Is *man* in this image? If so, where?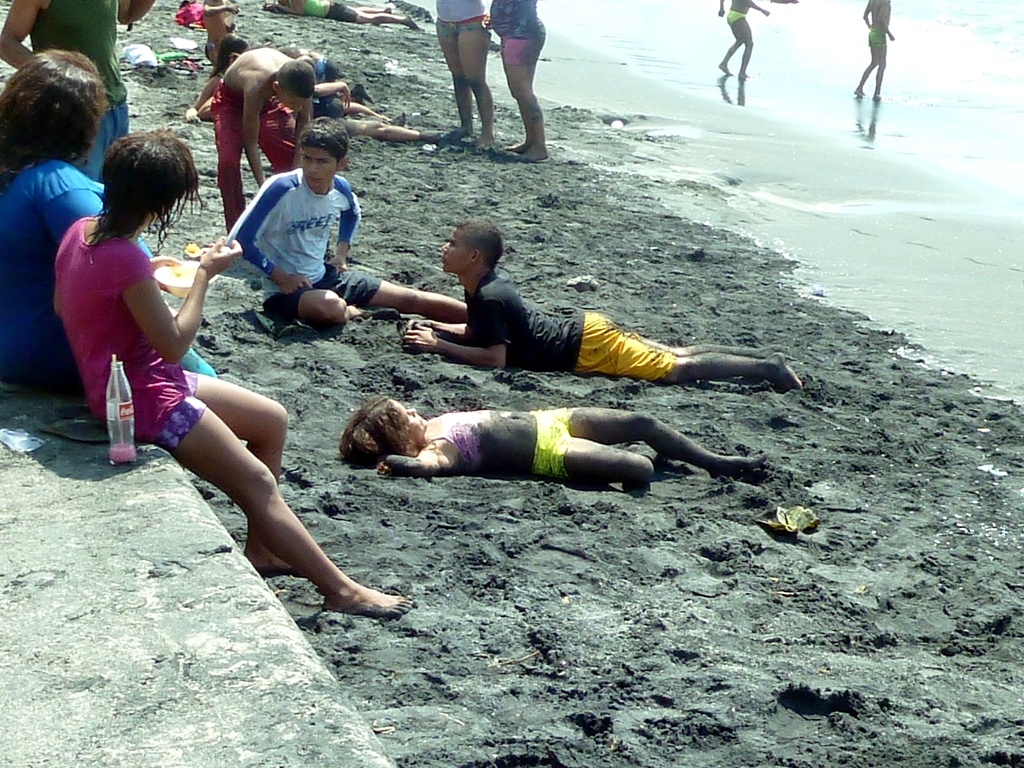
Yes, at bbox(210, 46, 317, 234).
